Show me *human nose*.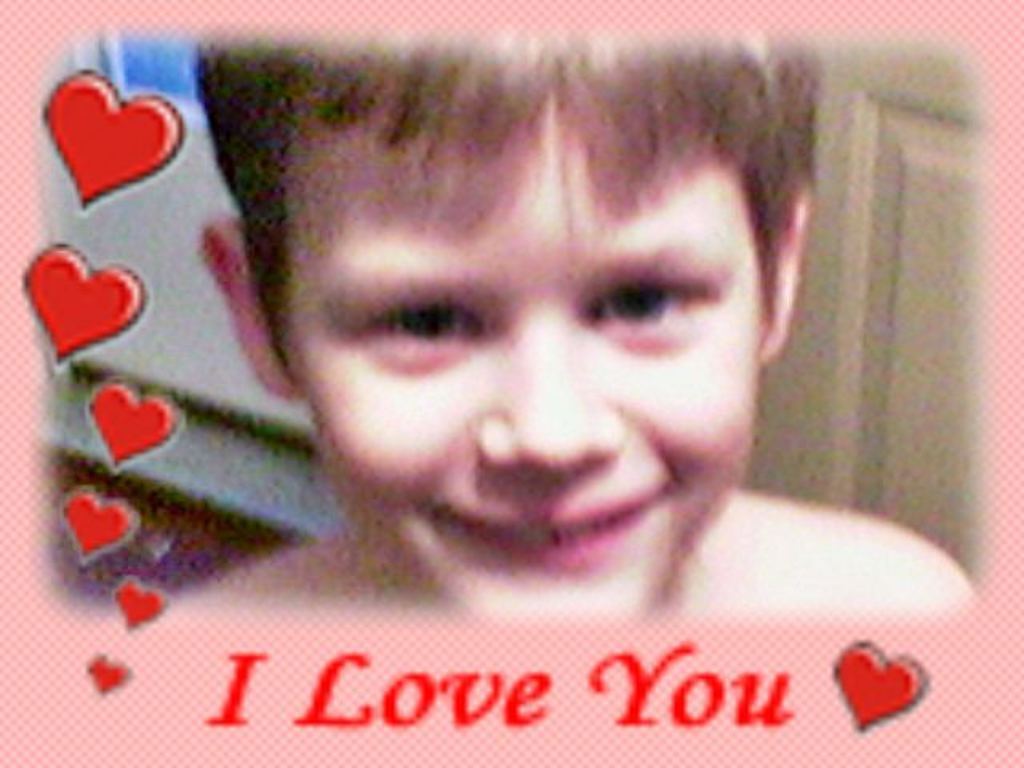
*human nose* is here: BBox(469, 314, 622, 488).
